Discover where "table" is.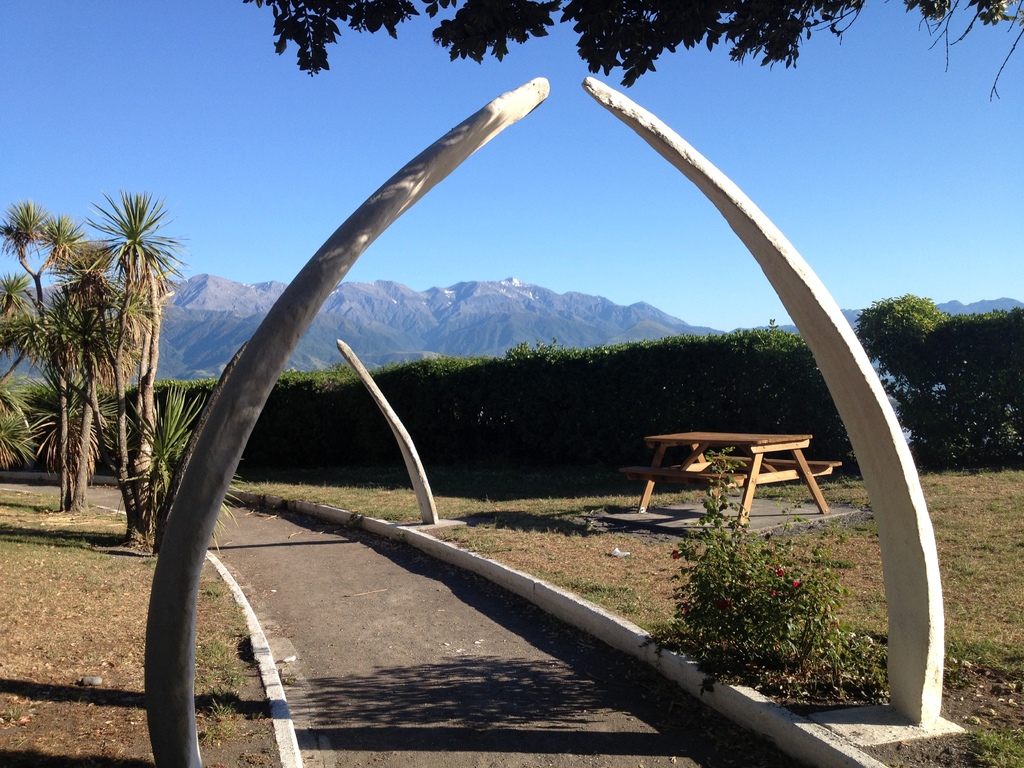
Discovered at 620:426:864:539.
